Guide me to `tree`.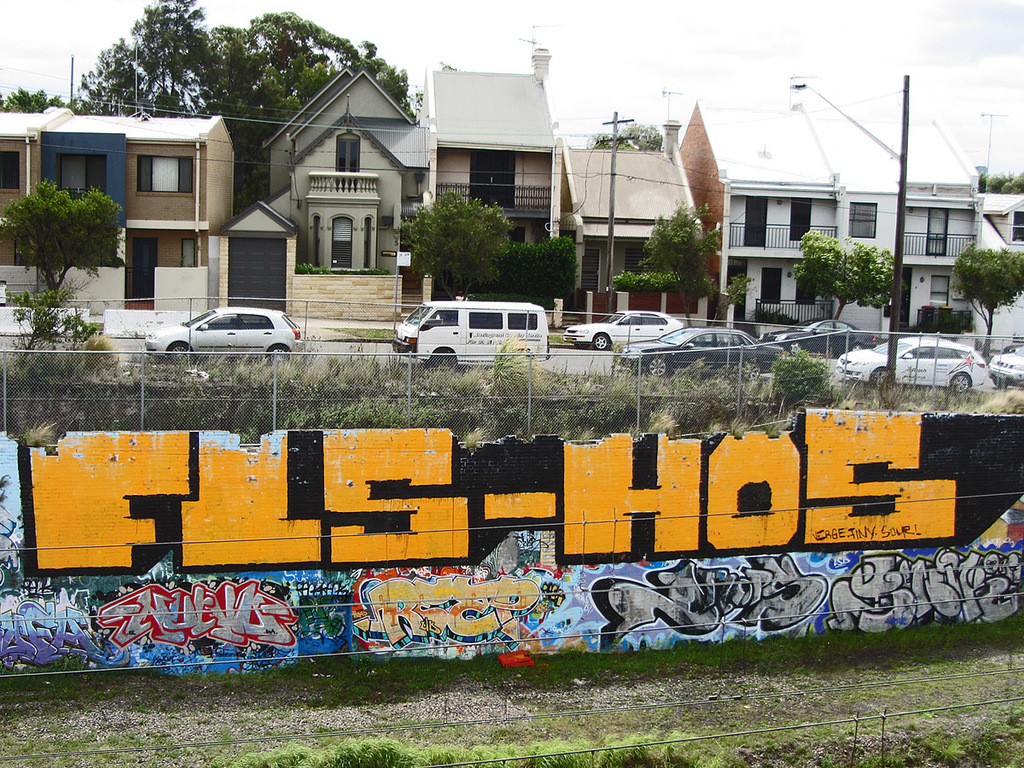
Guidance: [x1=406, y1=187, x2=517, y2=305].
